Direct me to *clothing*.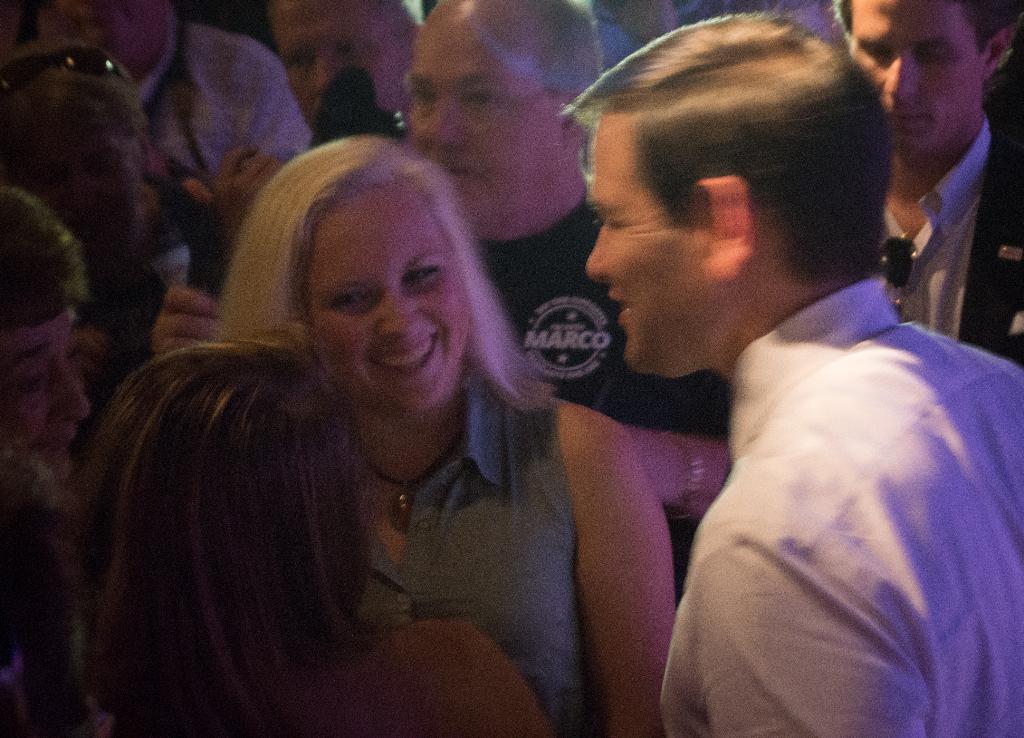
Direction: 865:105:1019:375.
